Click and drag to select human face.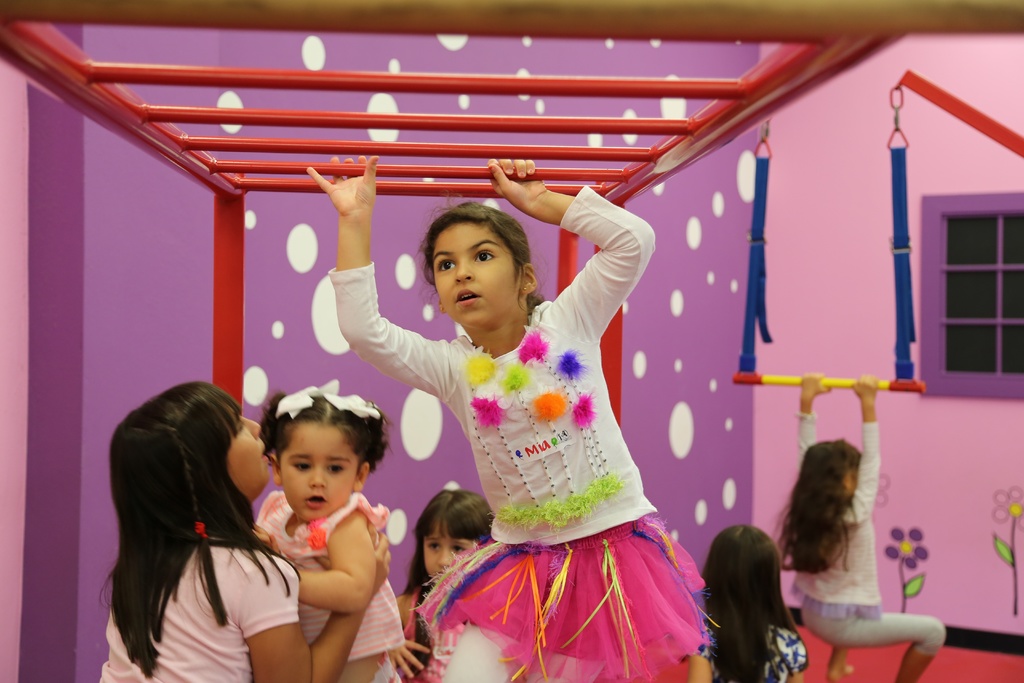
Selection: {"x1": 435, "y1": 219, "x2": 517, "y2": 332}.
